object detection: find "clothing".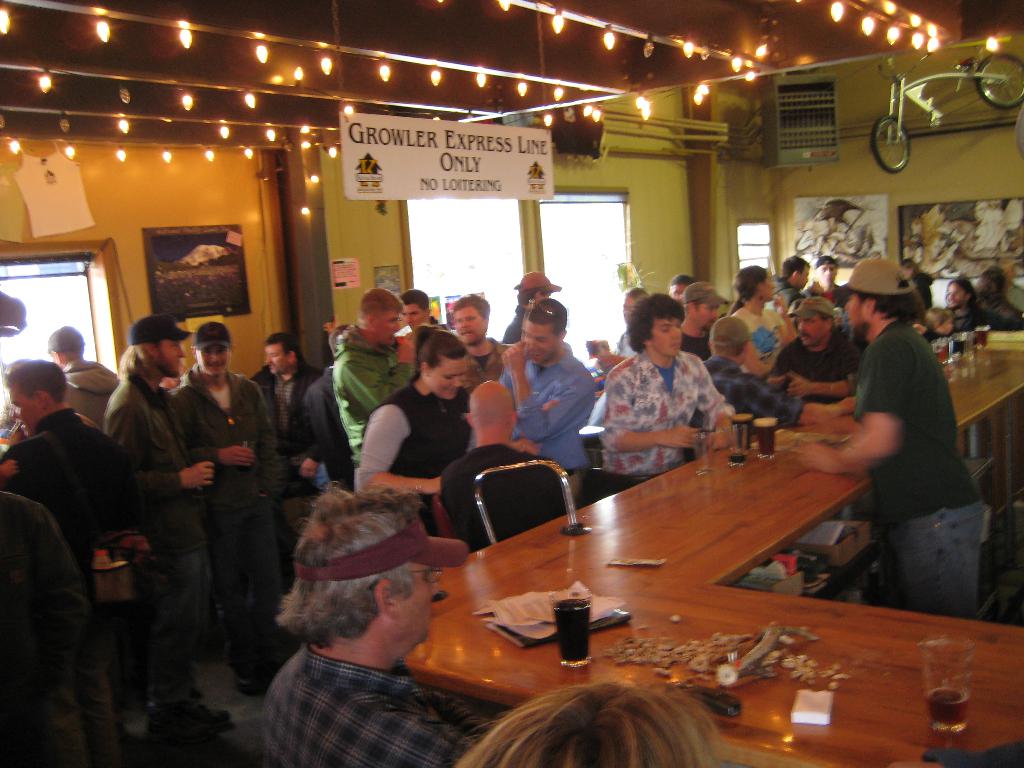
locate(183, 379, 265, 507).
